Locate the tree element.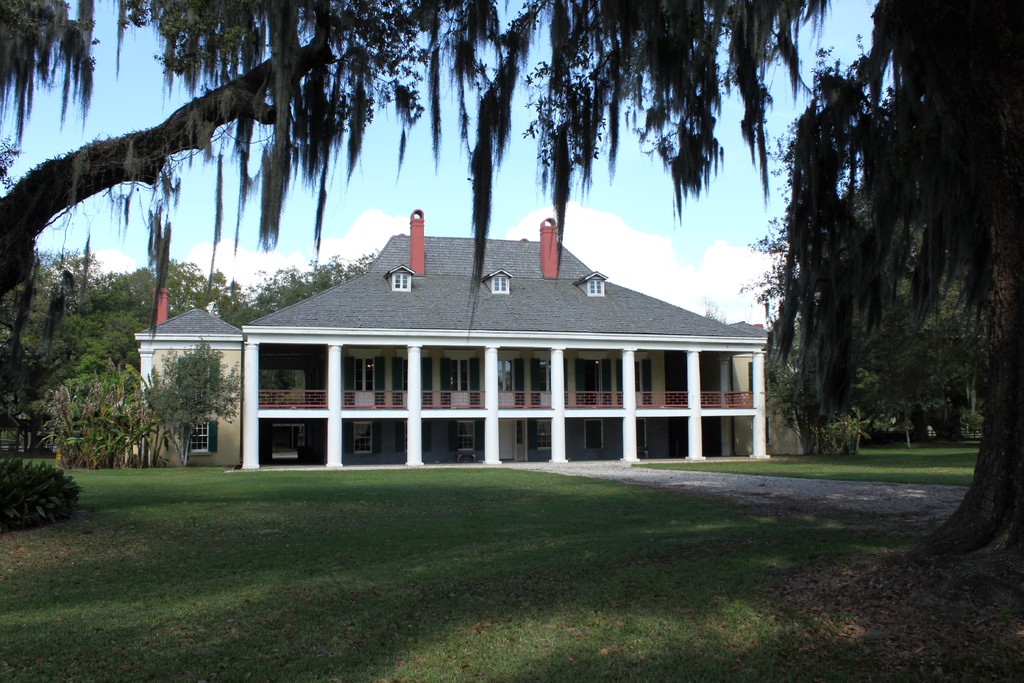
Element bbox: [0, 0, 835, 391].
